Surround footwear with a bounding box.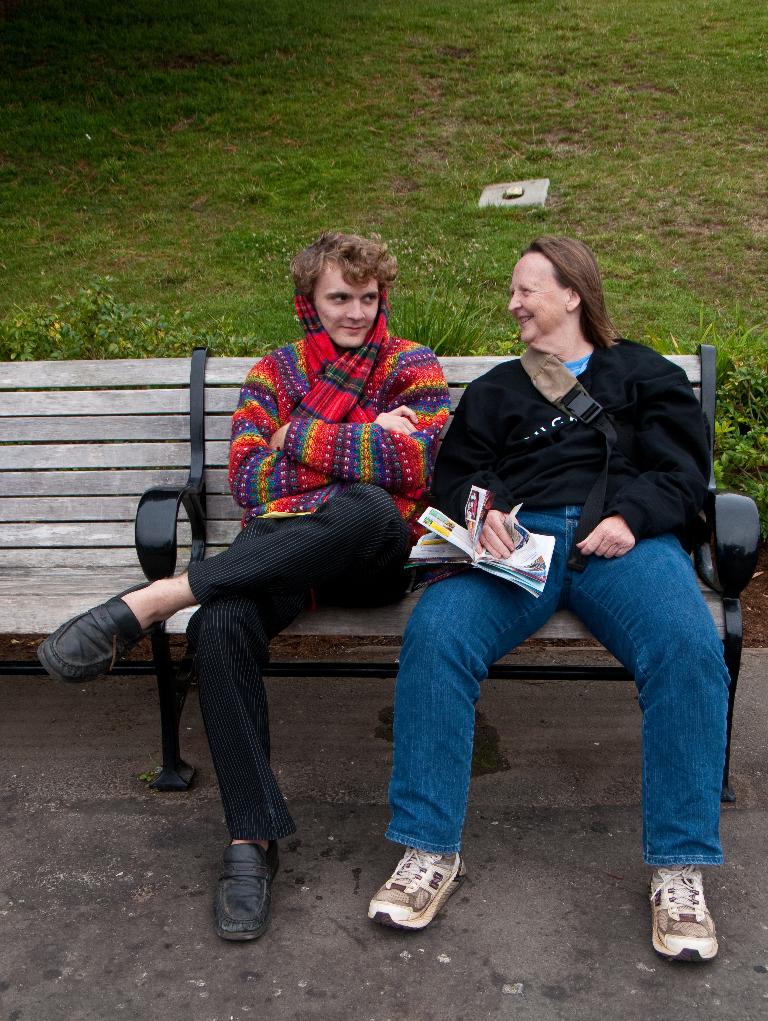
select_region(222, 840, 290, 939).
